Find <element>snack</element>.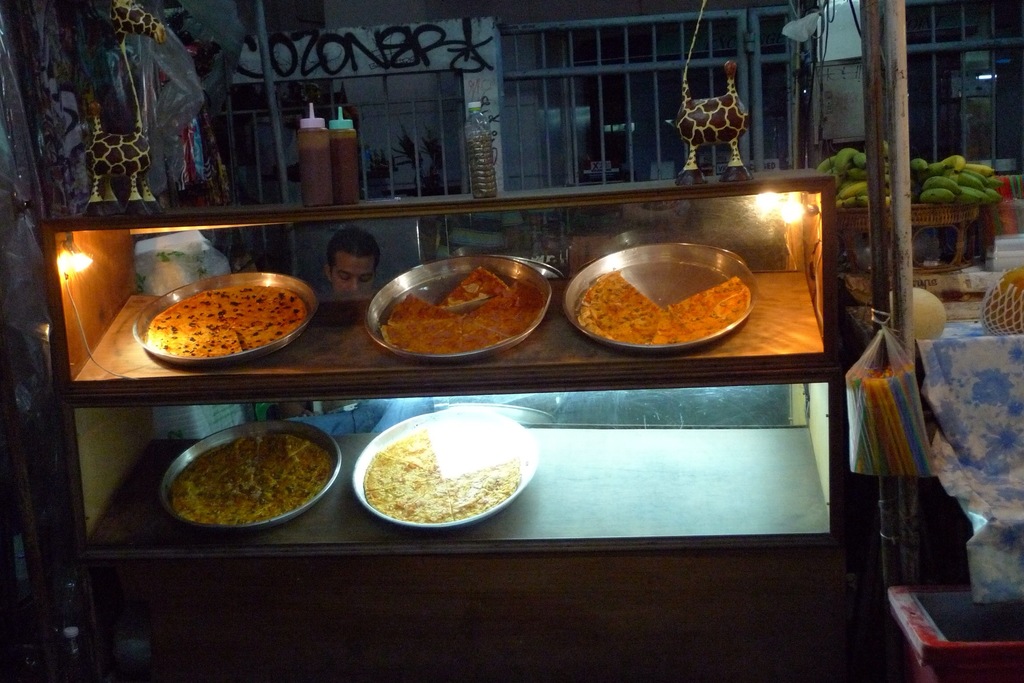
rect(579, 271, 753, 348).
